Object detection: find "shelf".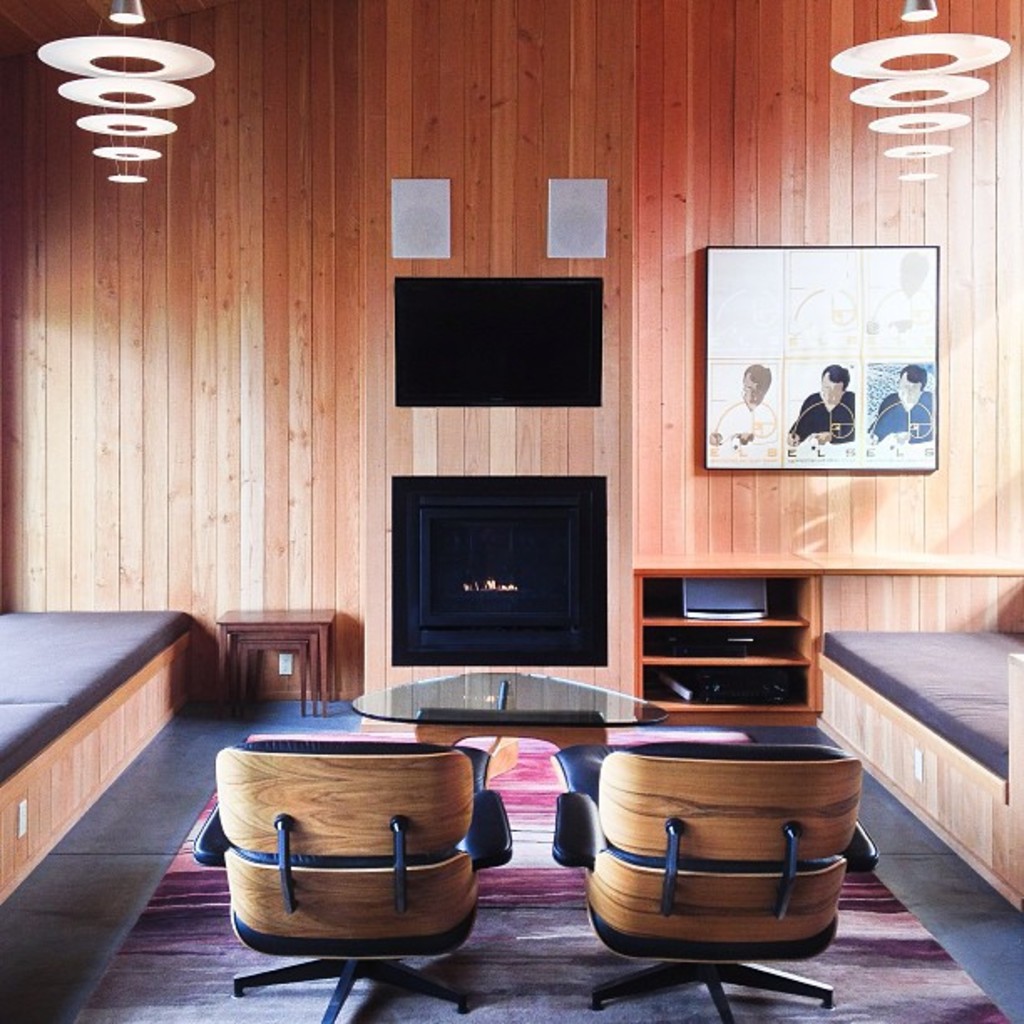
region(388, 467, 604, 671).
